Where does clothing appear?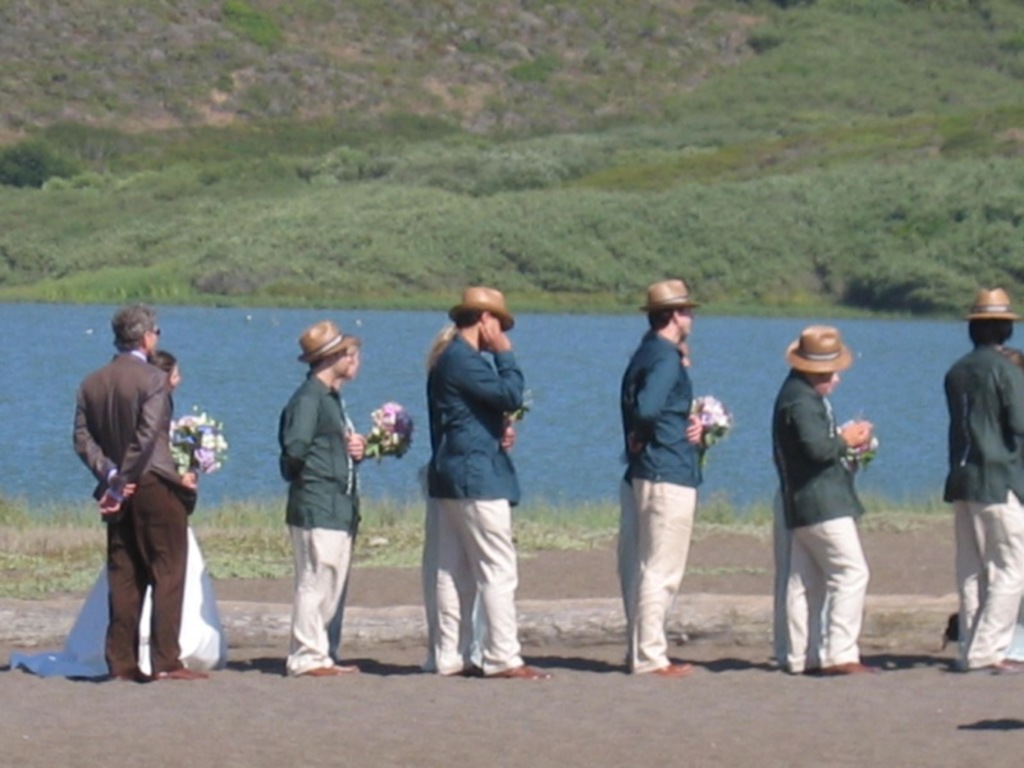
Appears at (421,357,493,660).
